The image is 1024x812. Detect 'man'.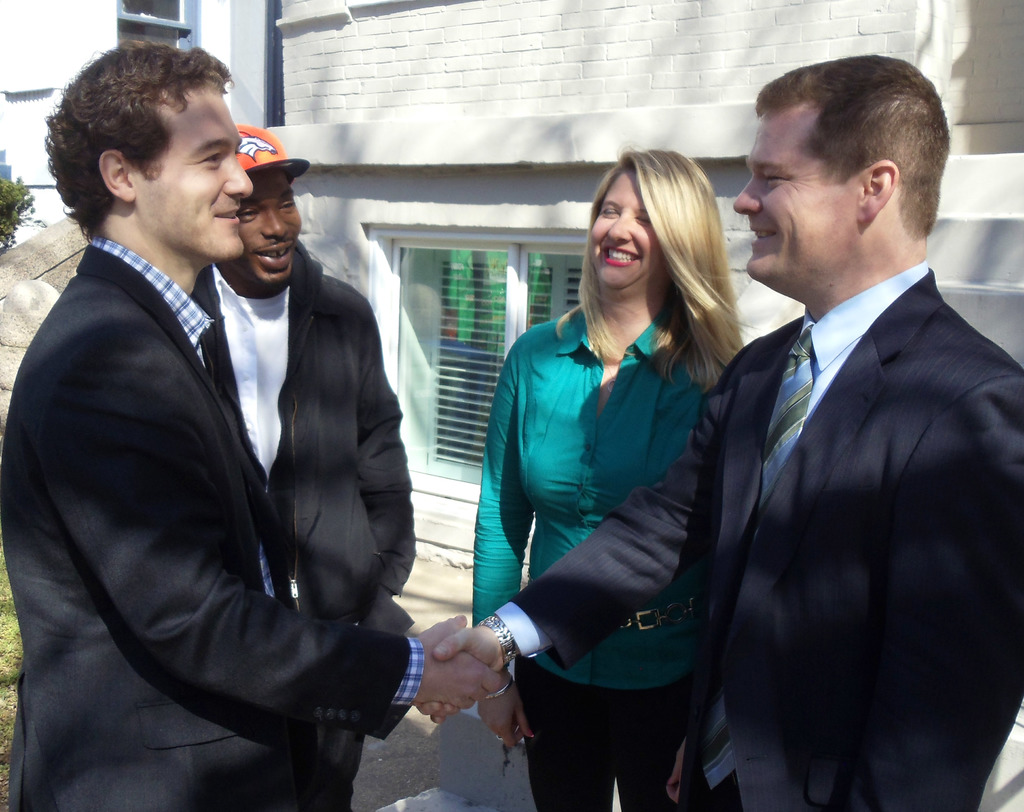
Detection: <bbox>1, 36, 508, 811</bbox>.
